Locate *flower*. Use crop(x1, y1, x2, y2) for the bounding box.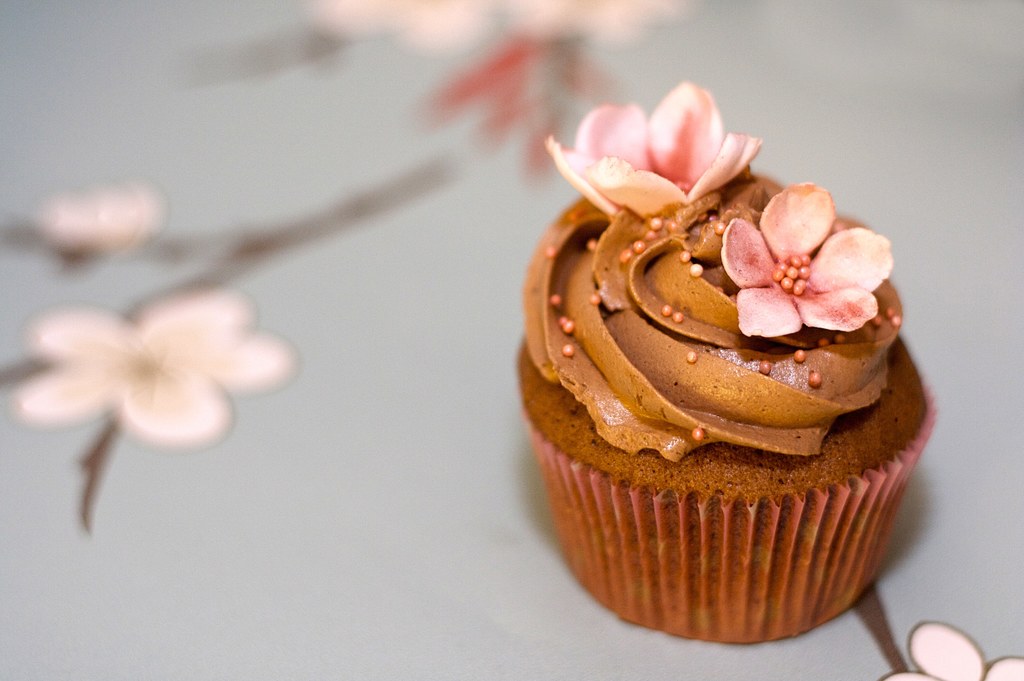
crop(20, 285, 300, 441).
